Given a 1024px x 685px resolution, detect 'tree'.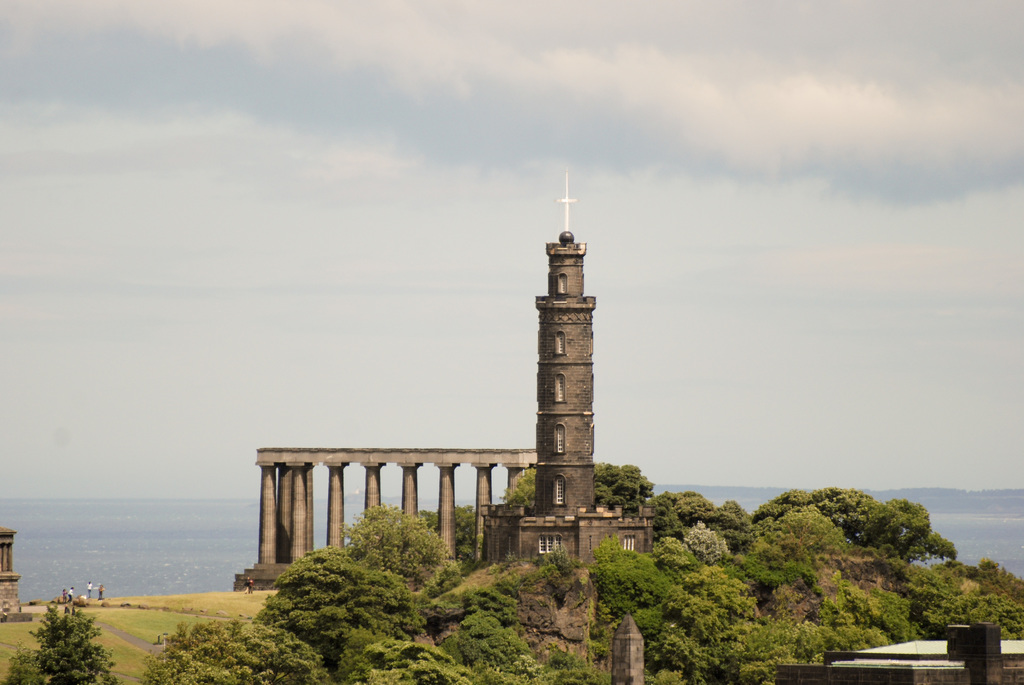
locate(260, 505, 493, 633).
